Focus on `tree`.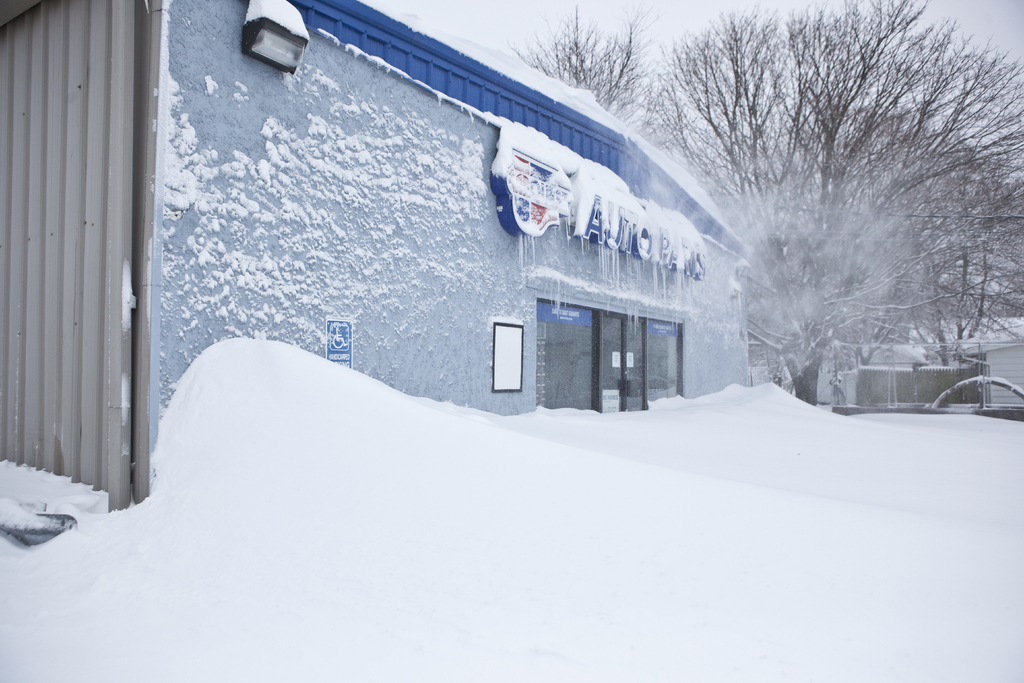
Focused at (x1=700, y1=24, x2=978, y2=407).
